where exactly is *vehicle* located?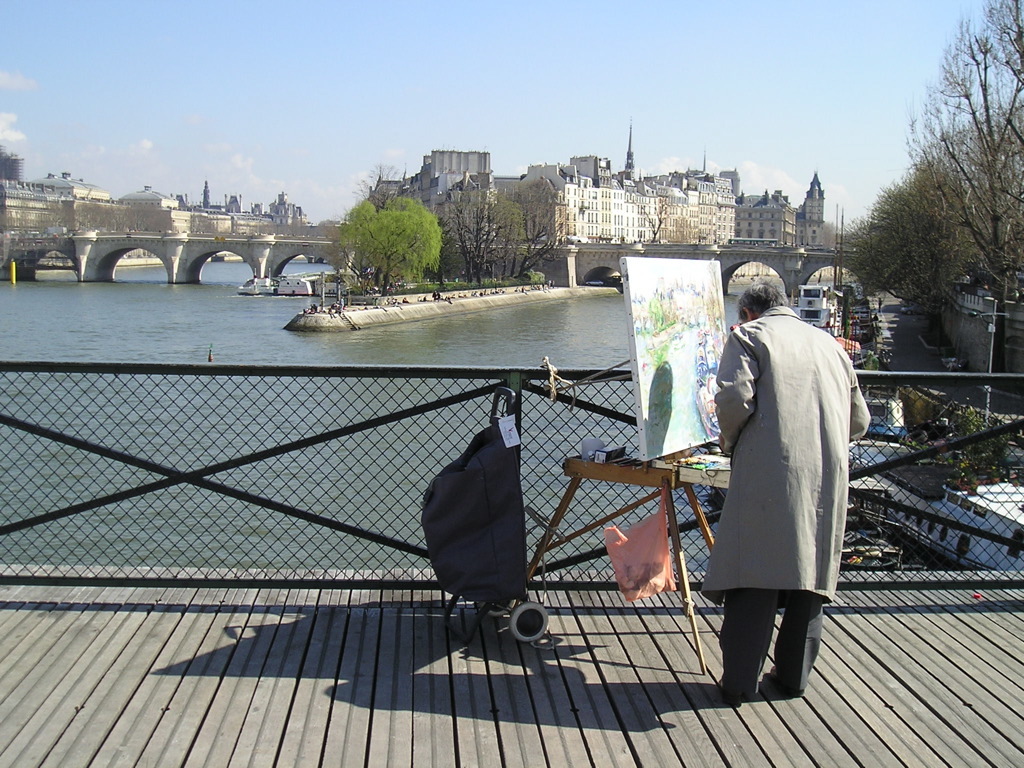
Its bounding box is Rect(844, 440, 1023, 576).
